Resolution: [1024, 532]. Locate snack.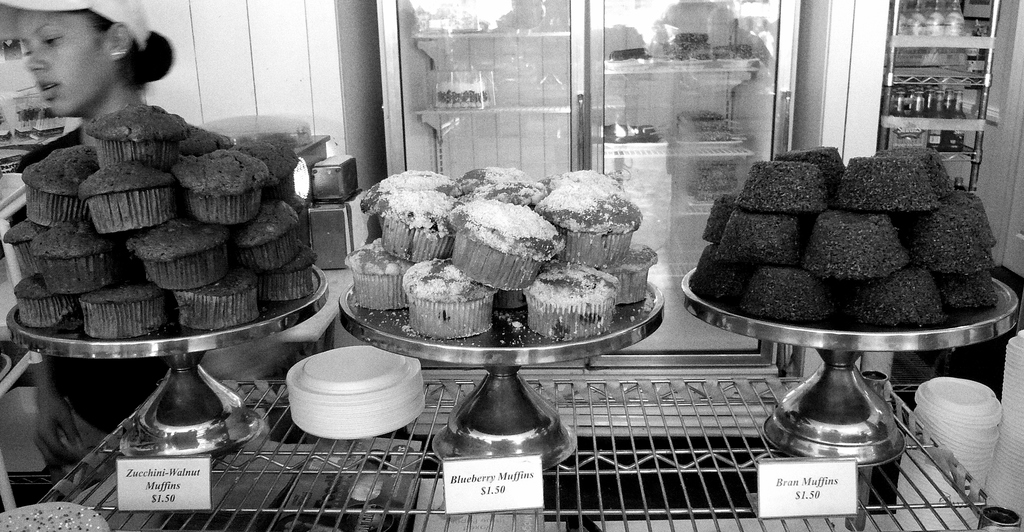
box(906, 207, 996, 271).
